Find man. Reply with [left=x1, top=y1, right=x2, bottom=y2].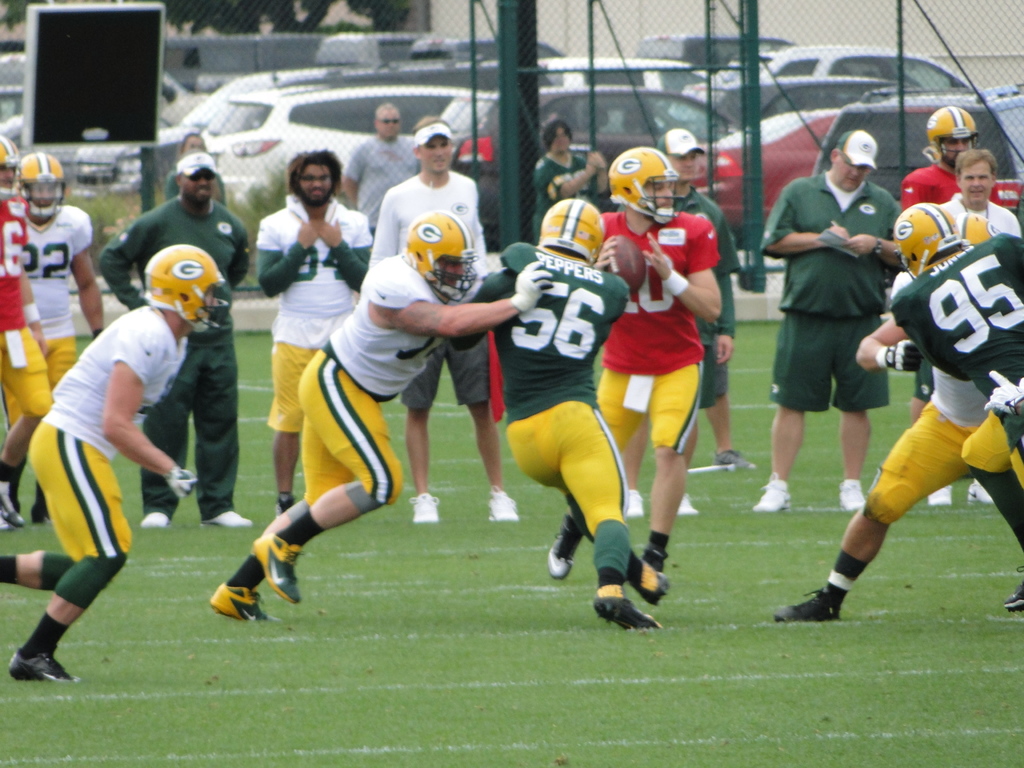
[left=0, top=243, right=241, bottom=689].
